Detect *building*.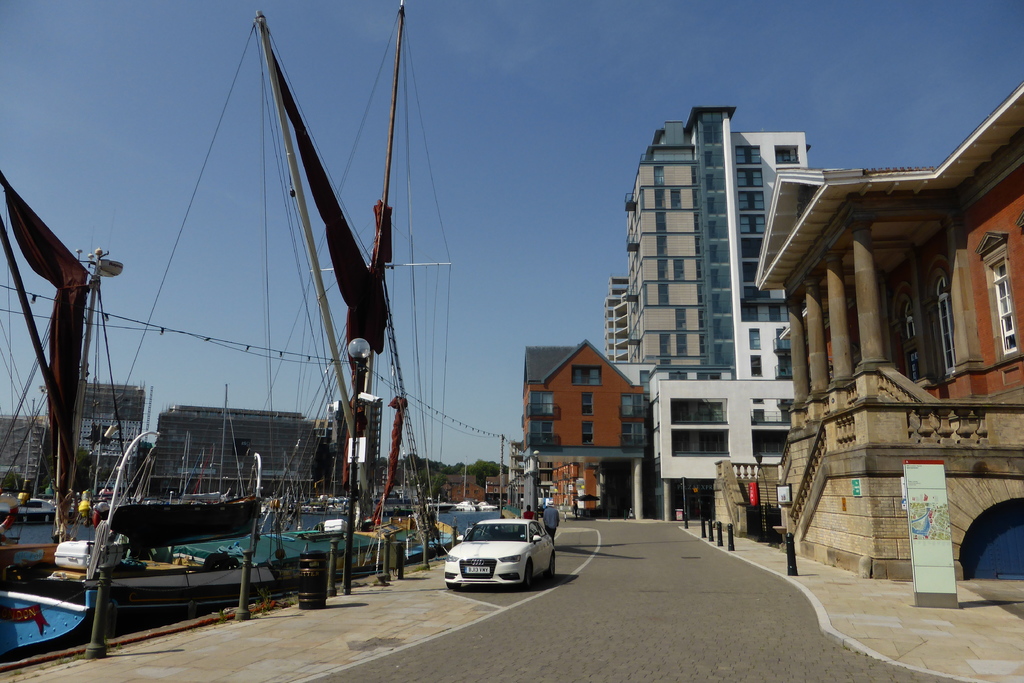
Detected at crop(86, 379, 145, 493).
